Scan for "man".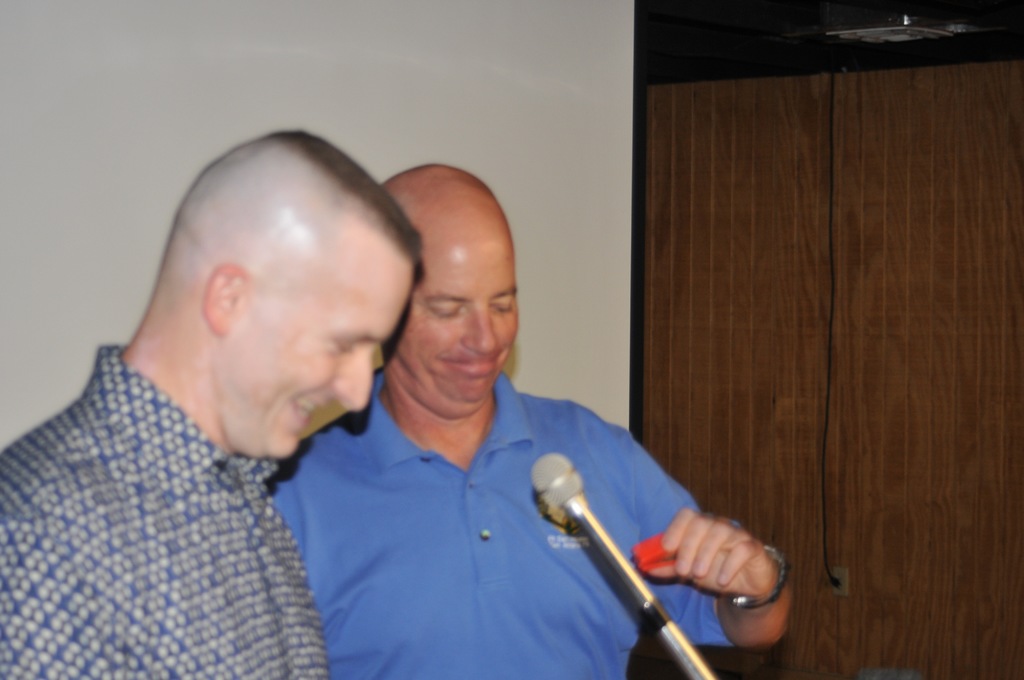
Scan result: [x1=0, y1=126, x2=434, y2=679].
